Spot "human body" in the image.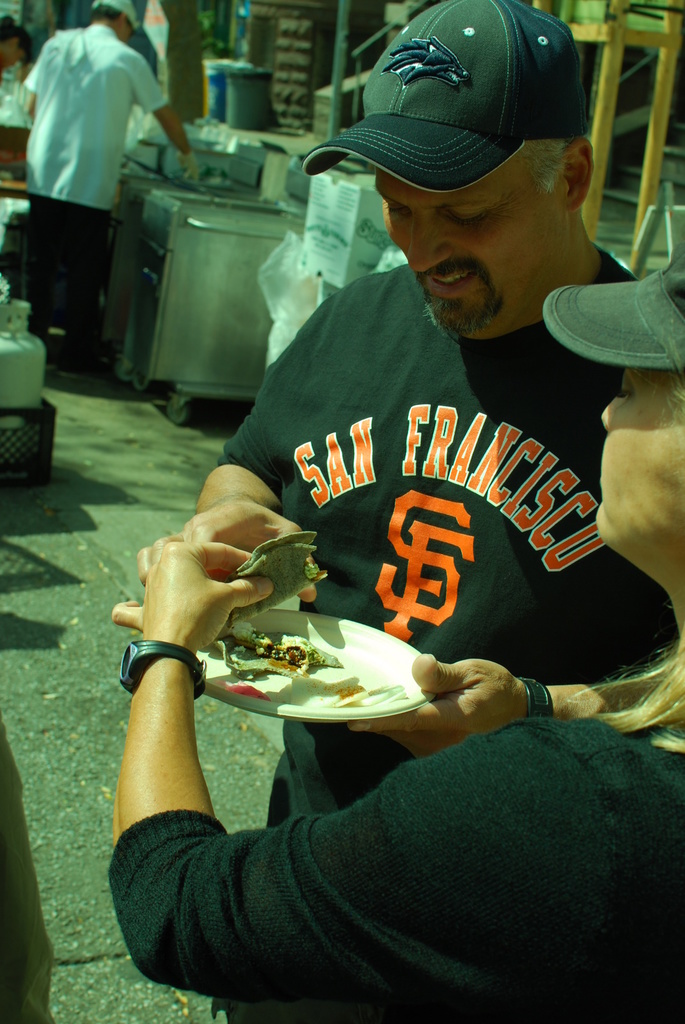
"human body" found at (x1=135, y1=258, x2=682, y2=841).
